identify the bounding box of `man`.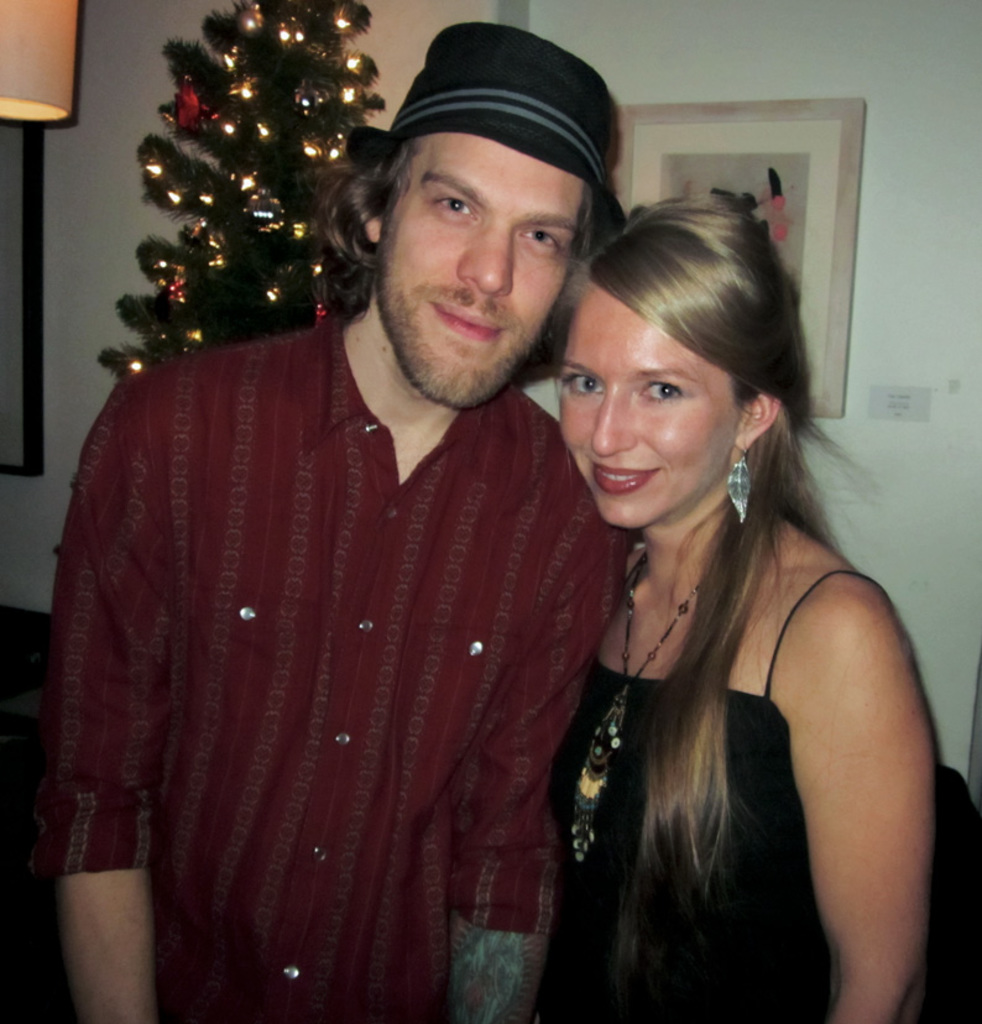
rect(45, 22, 616, 1023).
